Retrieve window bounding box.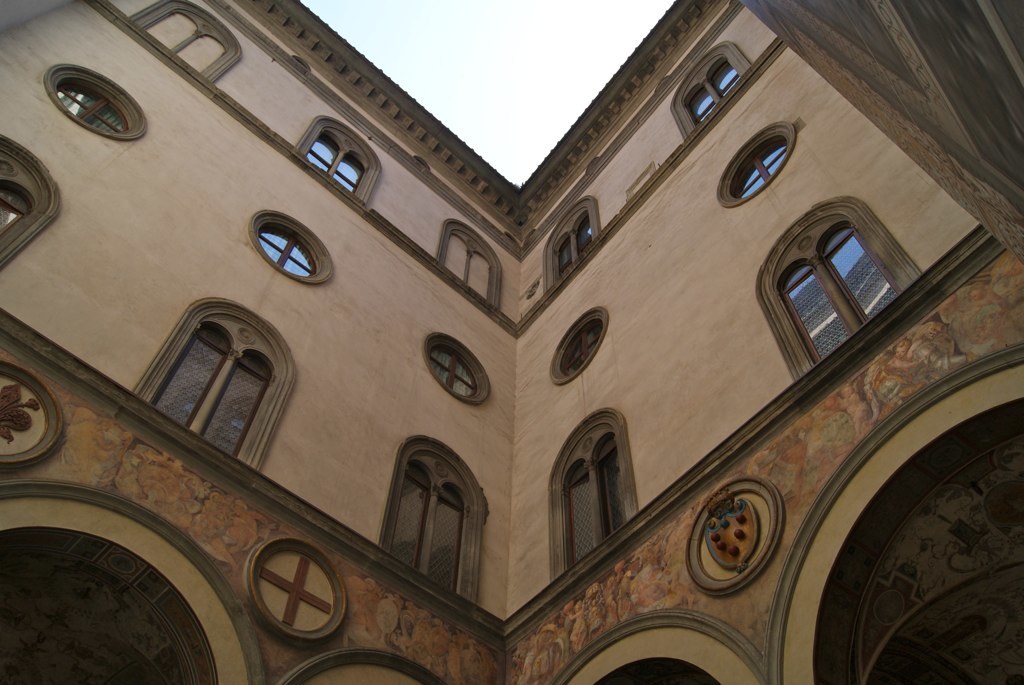
Bounding box: 674/43/756/139.
